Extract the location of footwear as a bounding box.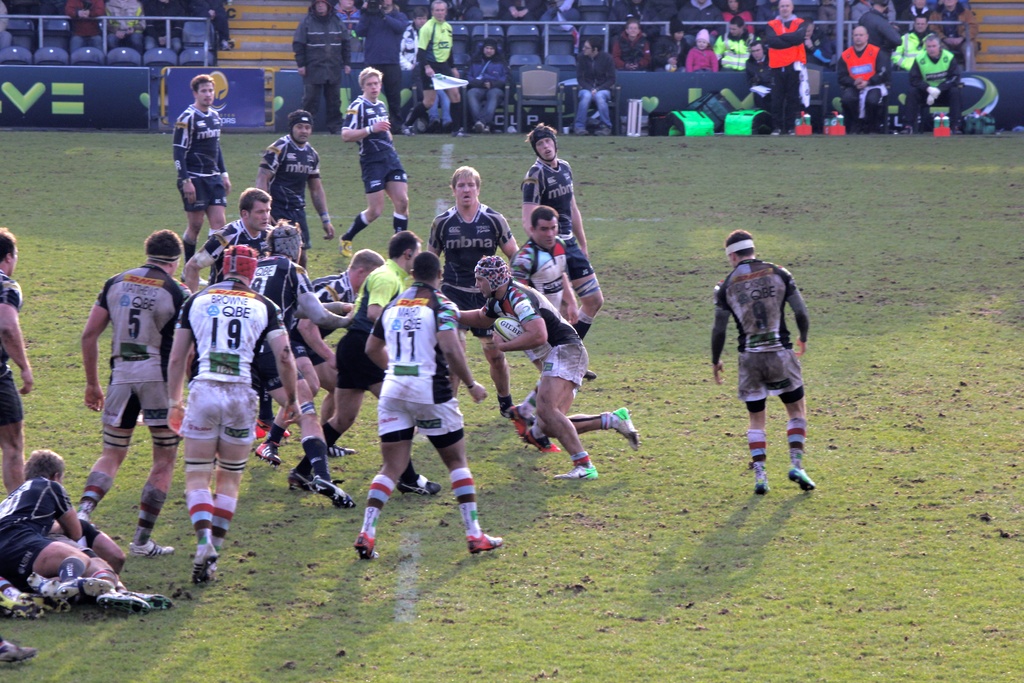
BBox(771, 129, 779, 133).
